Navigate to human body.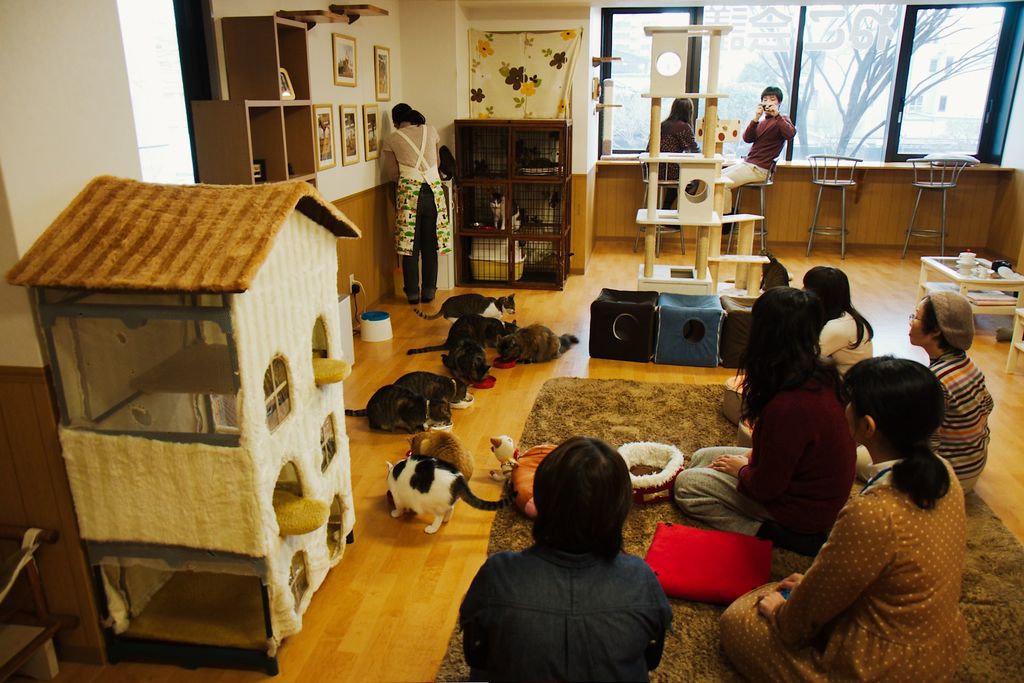
Navigation target: [x1=378, y1=104, x2=454, y2=301].
